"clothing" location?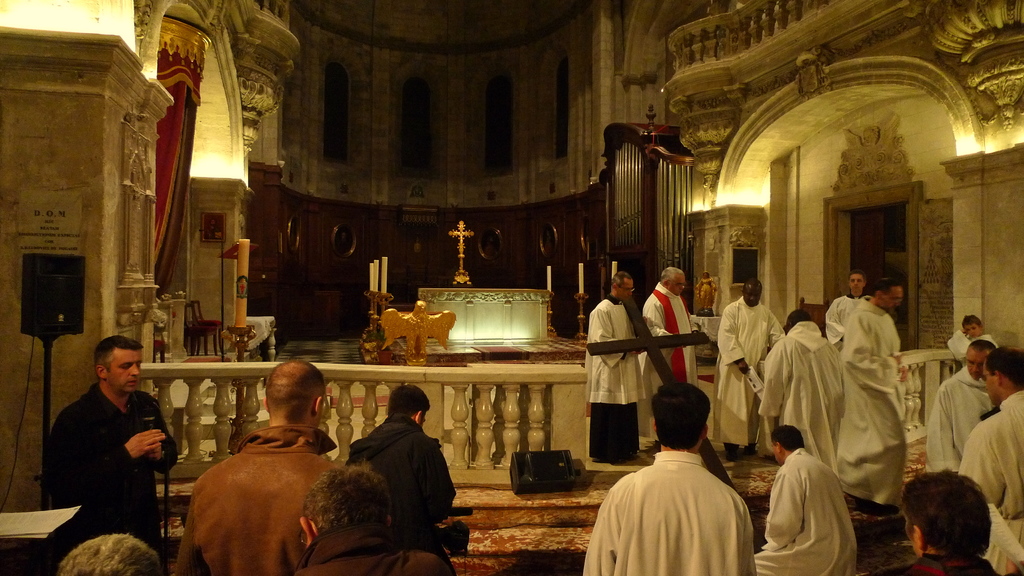
box=[922, 365, 1006, 479]
